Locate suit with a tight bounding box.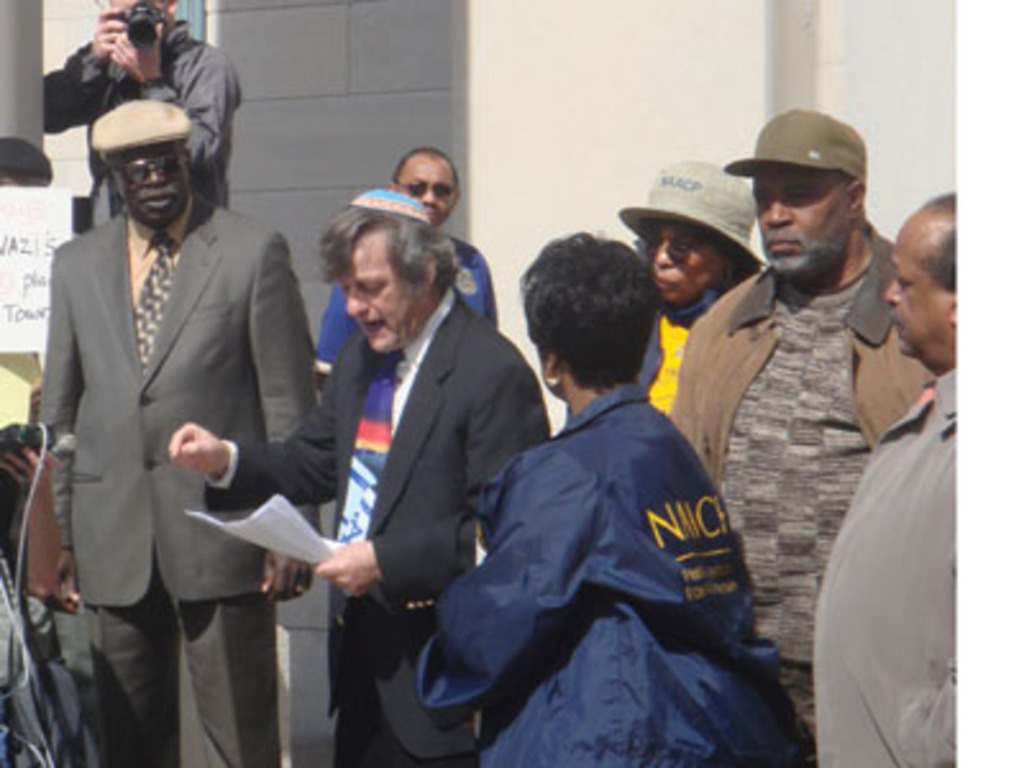
pyautogui.locateOnScreen(38, 195, 315, 765).
